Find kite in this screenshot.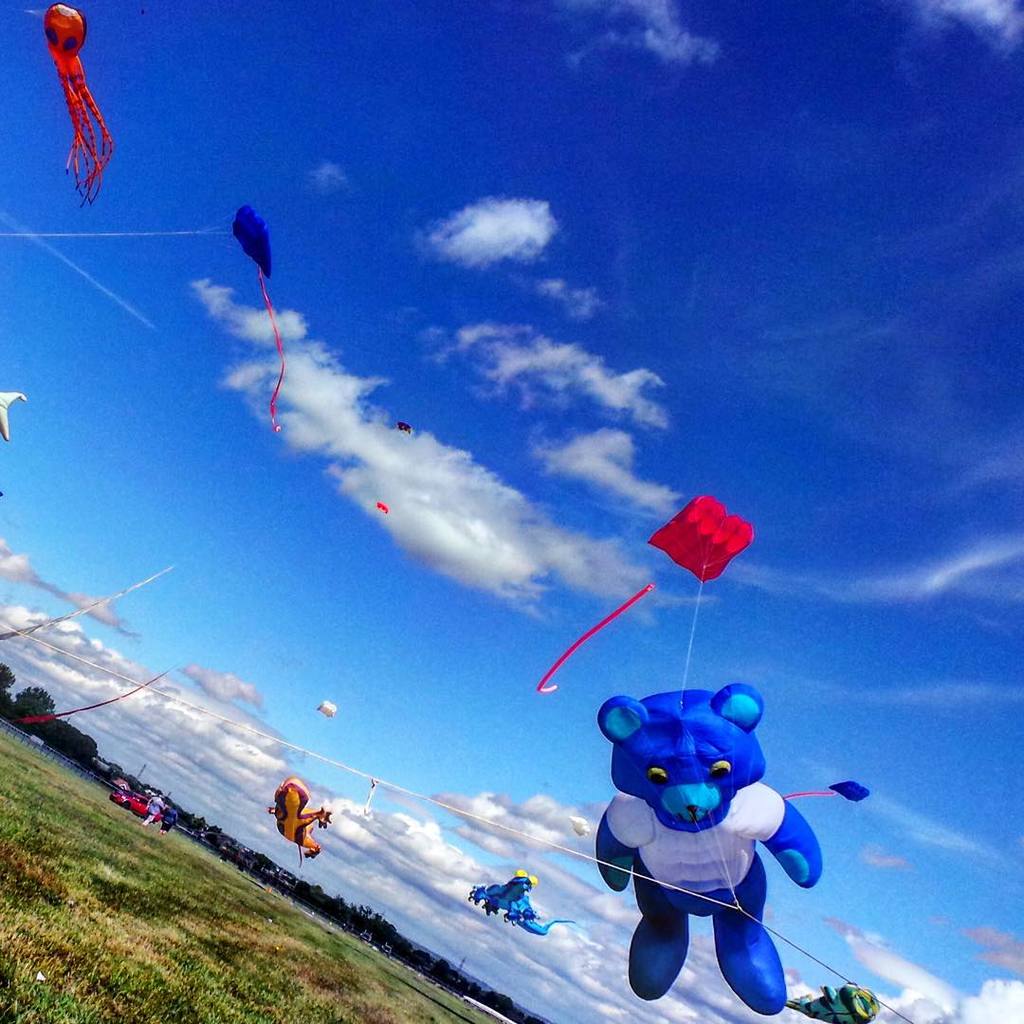
The bounding box for kite is <region>786, 980, 883, 1023</region>.
